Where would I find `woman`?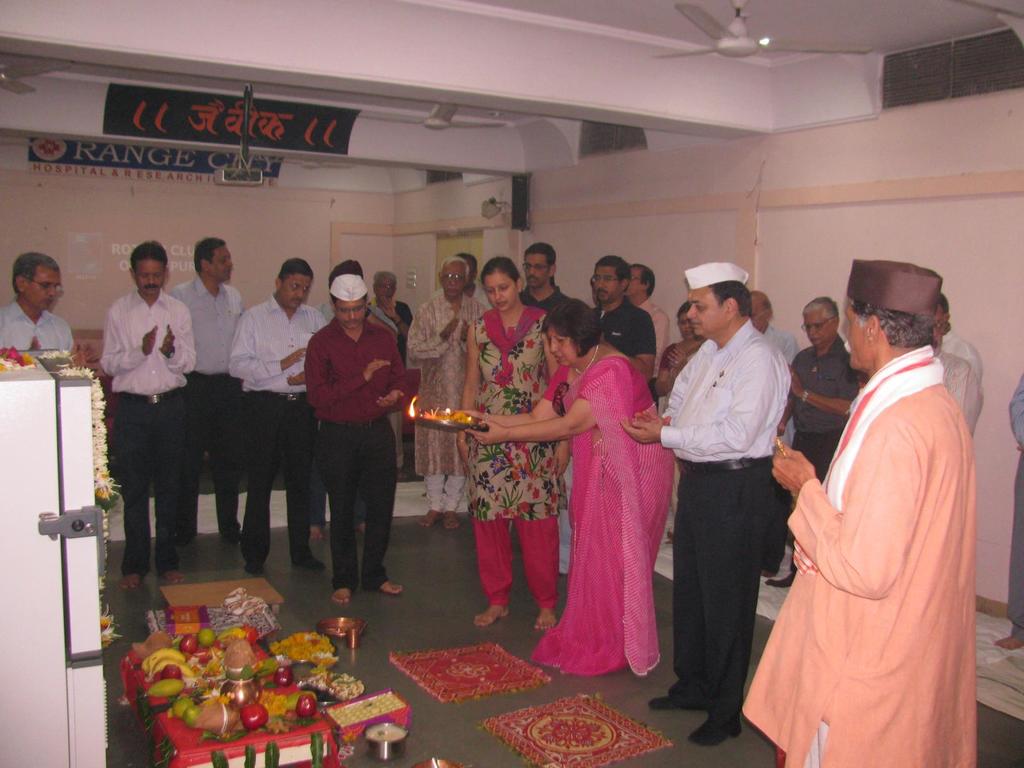
At detection(537, 291, 680, 706).
